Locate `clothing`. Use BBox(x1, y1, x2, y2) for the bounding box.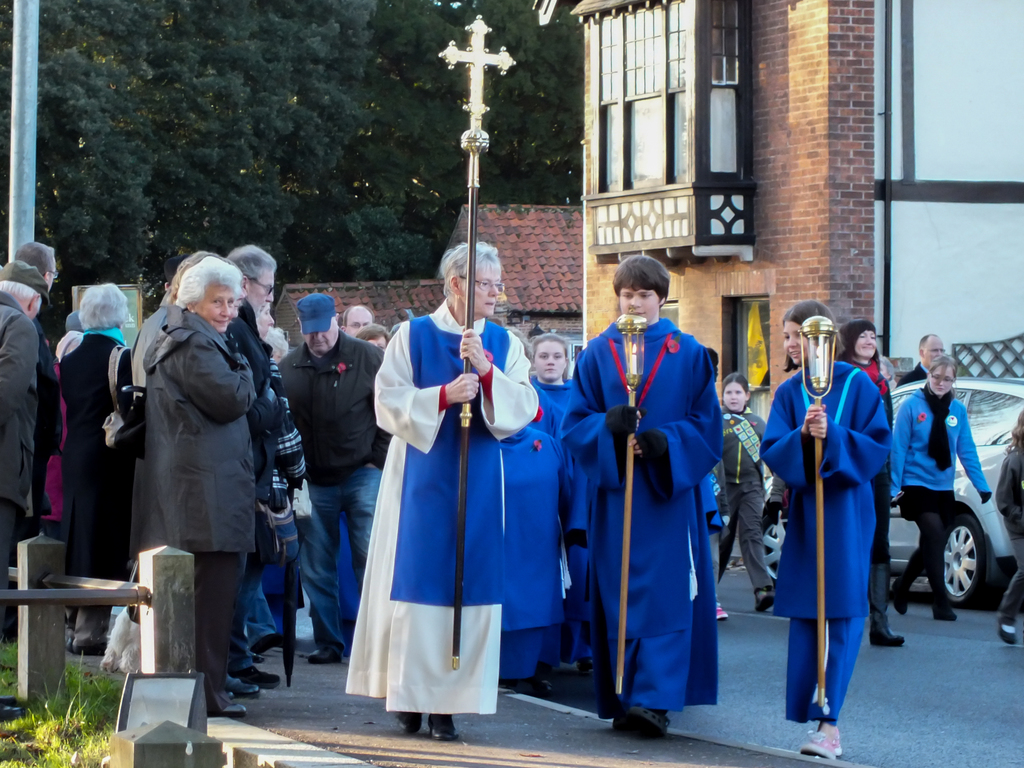
BBox(342, 298, 540, 723).
